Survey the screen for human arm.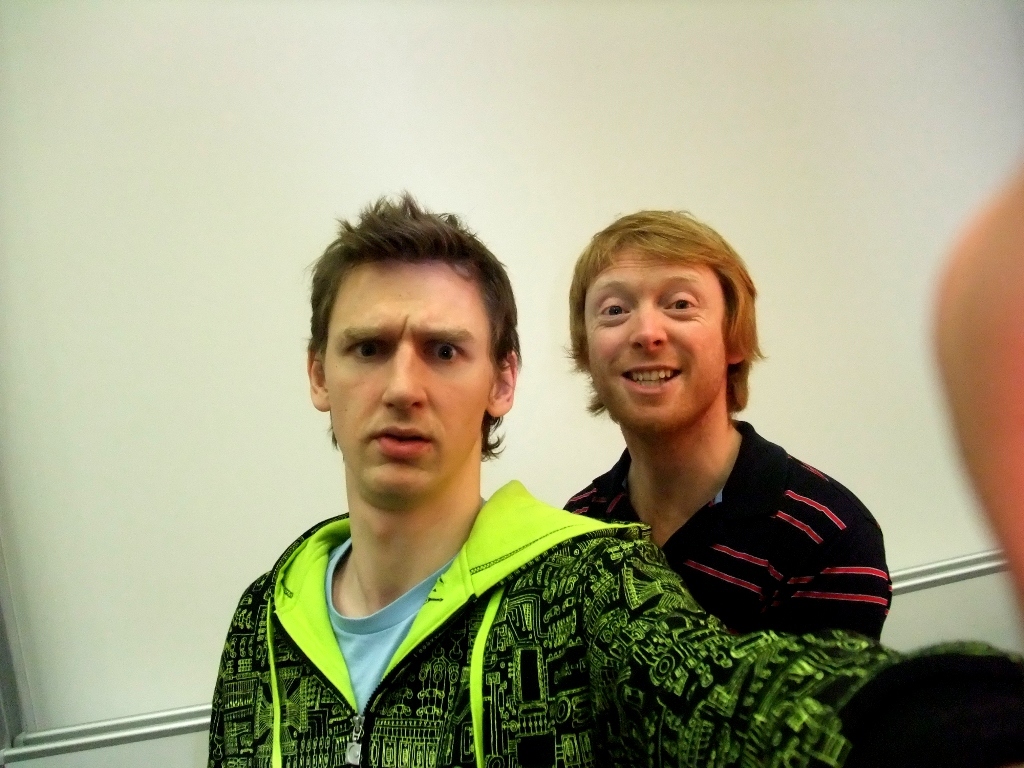
Survey found: {"x1": 769, "y1": 480, "x2": 913, "y2": 660}.
